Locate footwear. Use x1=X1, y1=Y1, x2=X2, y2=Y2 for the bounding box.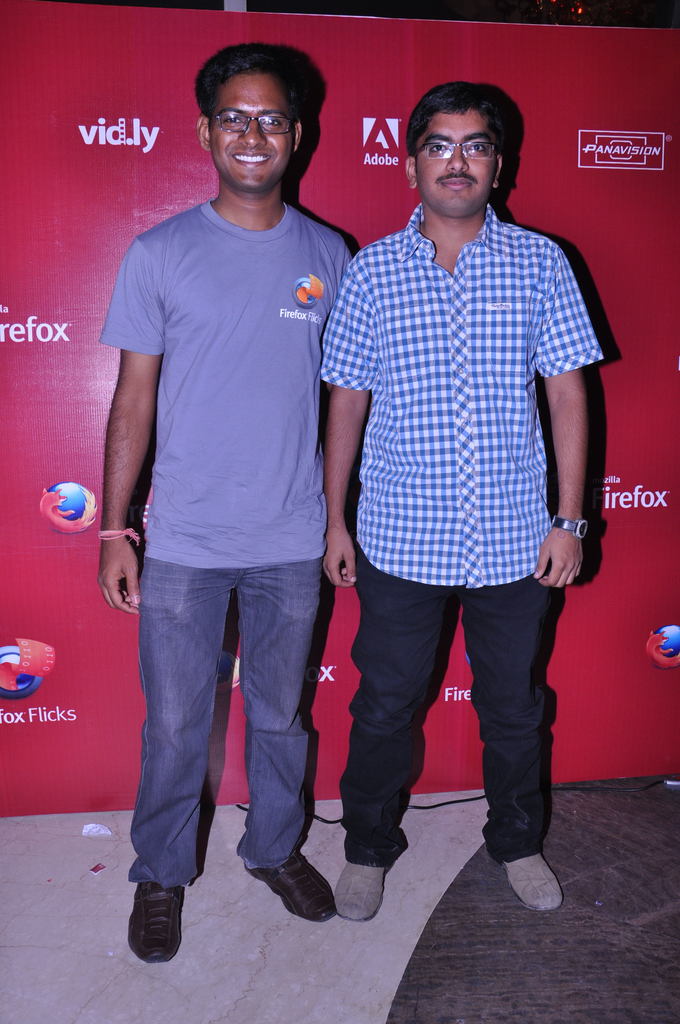
x1=497, y1=849, x2=565, y2=917.
